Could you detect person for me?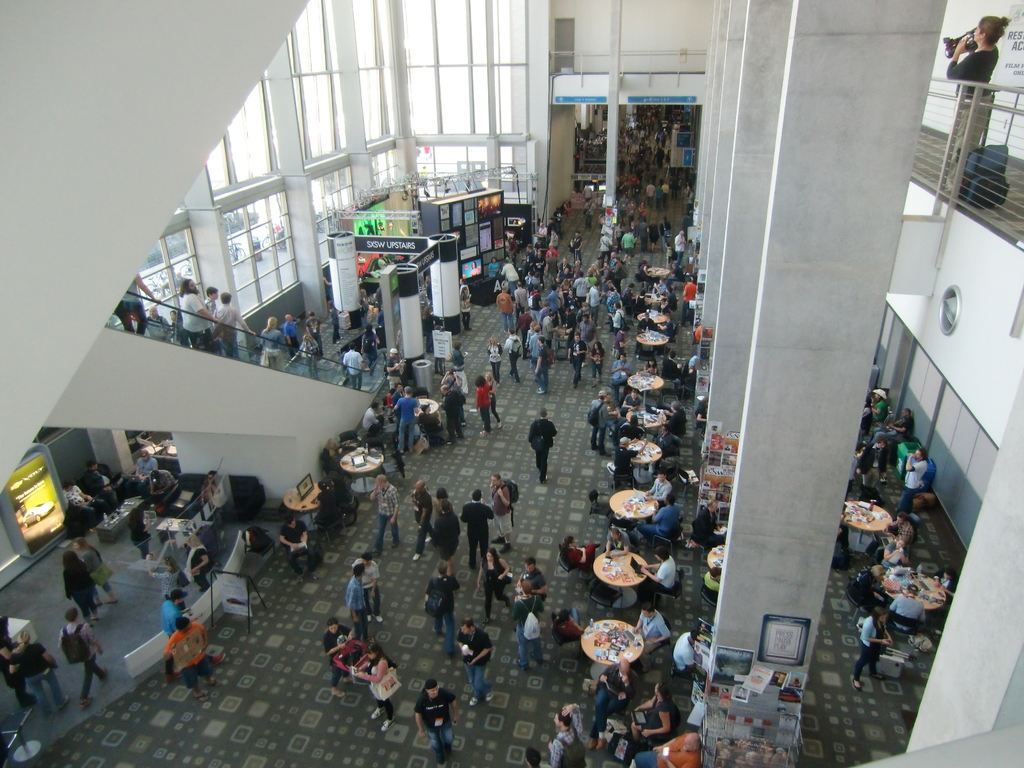
Detection result: 890/585/927/634.
